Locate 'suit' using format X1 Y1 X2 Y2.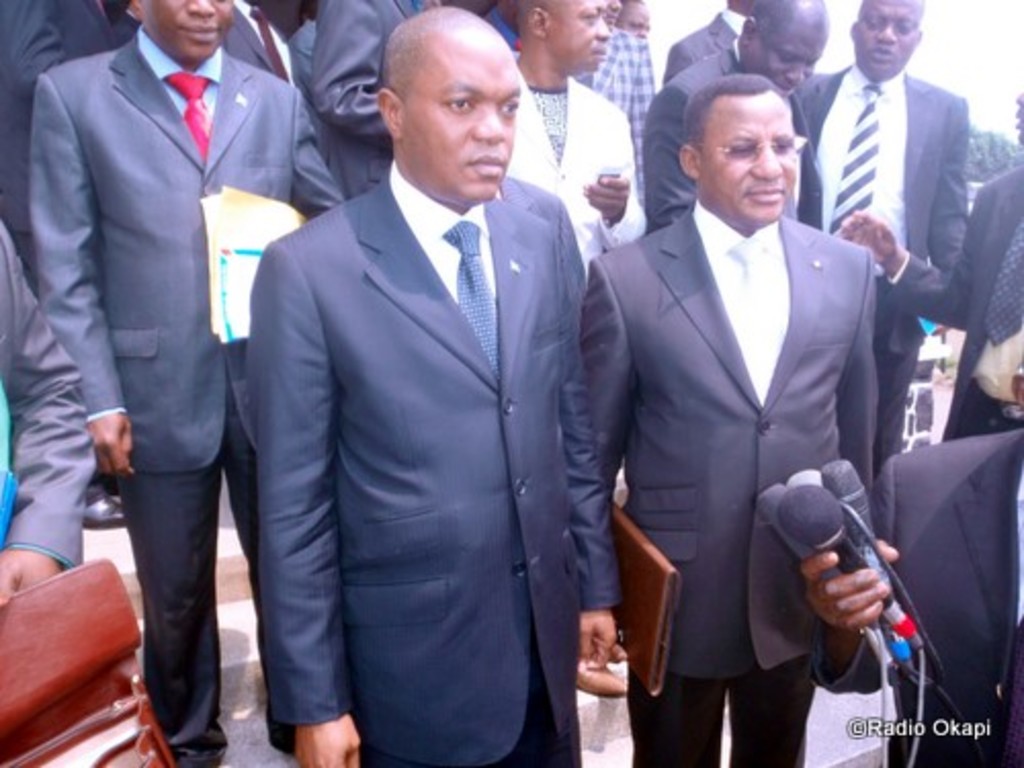
883 166 1022 444.
